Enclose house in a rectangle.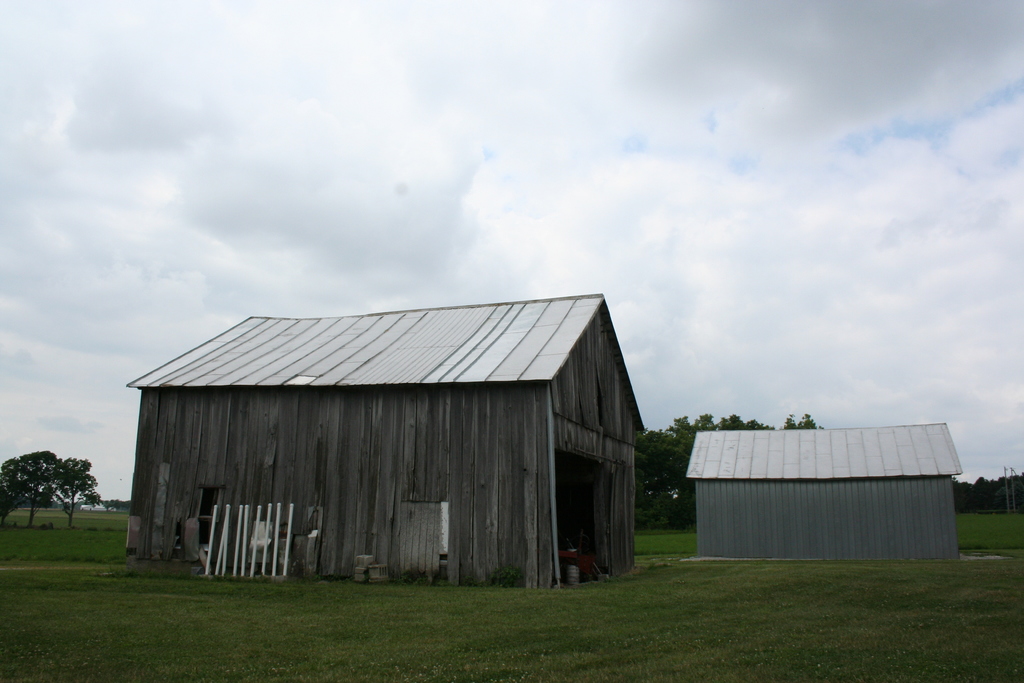
region(125, 282, 652, 593).
